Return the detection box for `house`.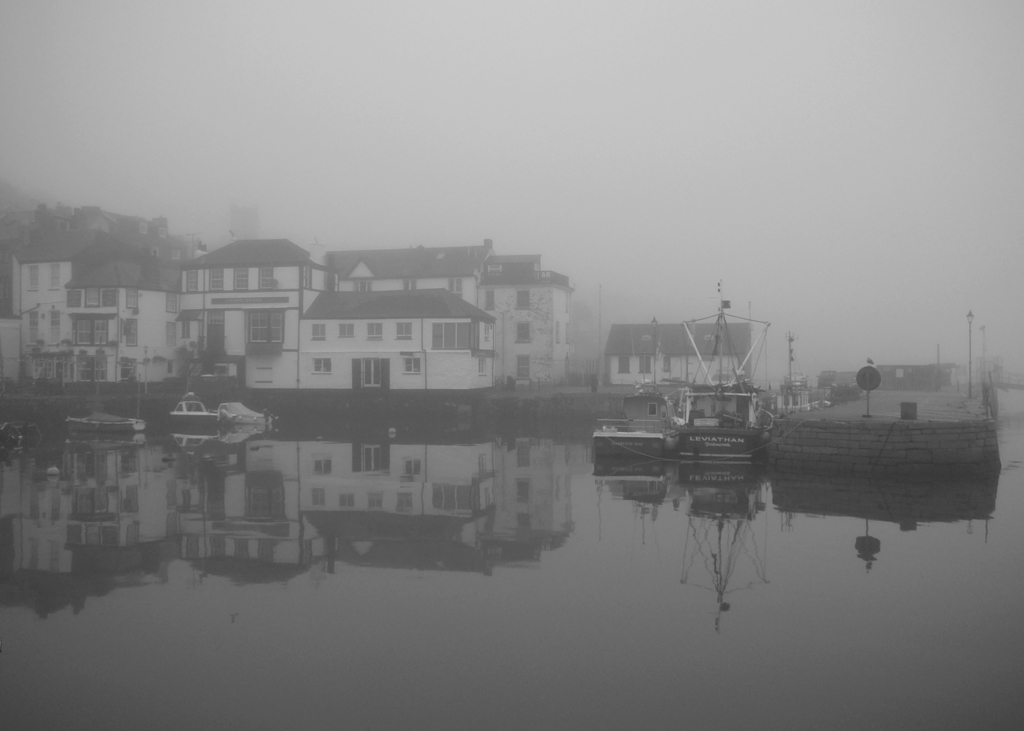
bbox(77, 259, 168, 390).
